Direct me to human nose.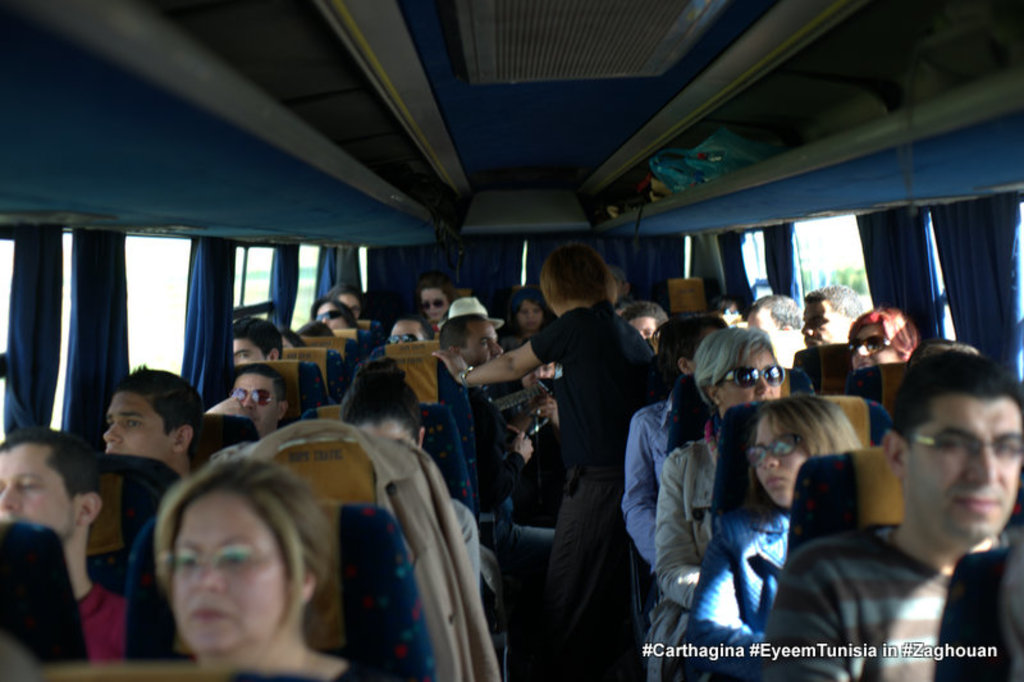
Direction: {"left": 751, "top": 374, "right": 774, "bottom": 394}.
